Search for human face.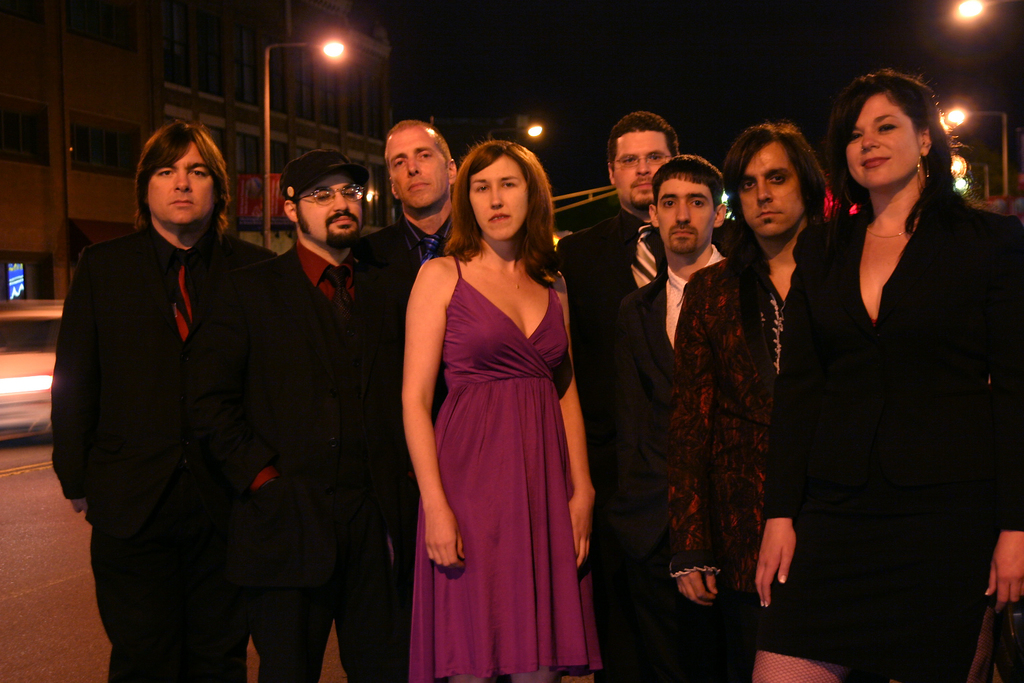
Found at Rect(613, 127, 673, 202).
